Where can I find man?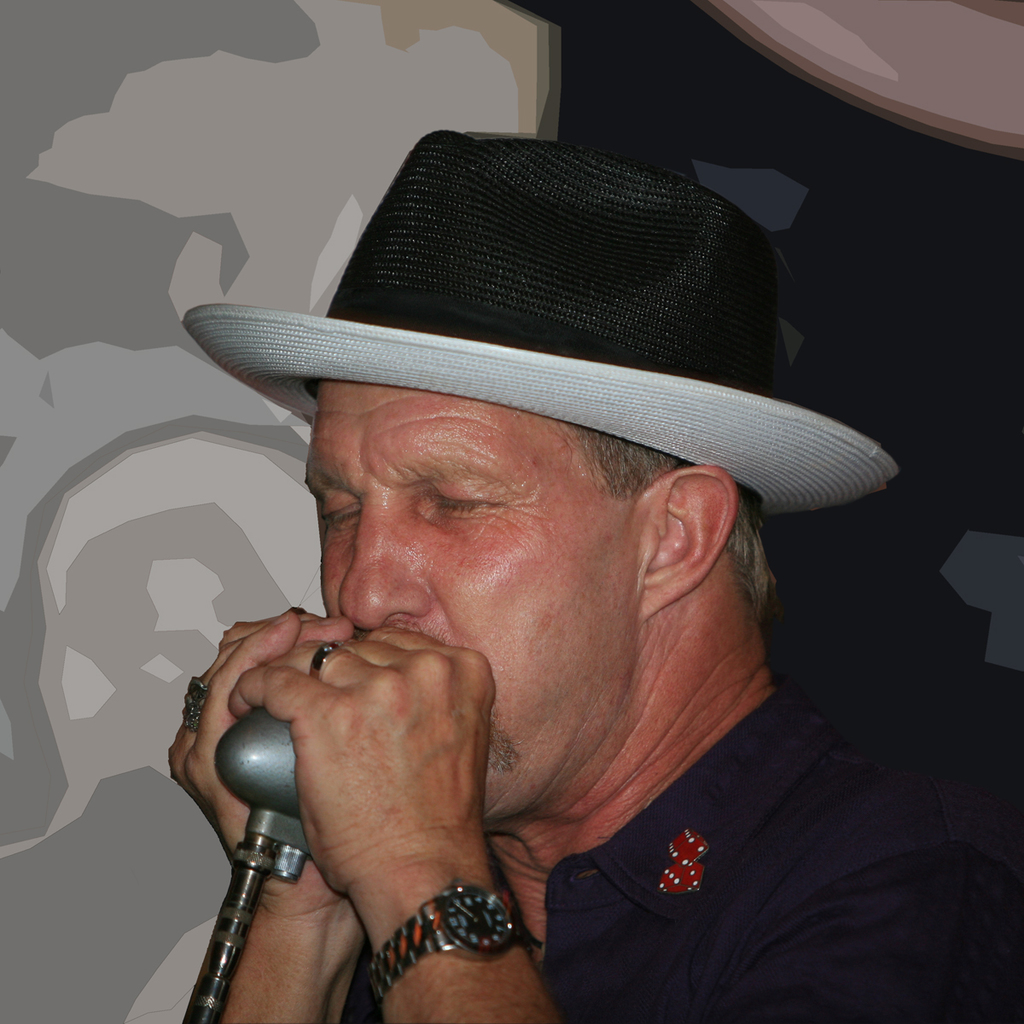
You can find it at l=154, t=119, r=1023, b=1023.
